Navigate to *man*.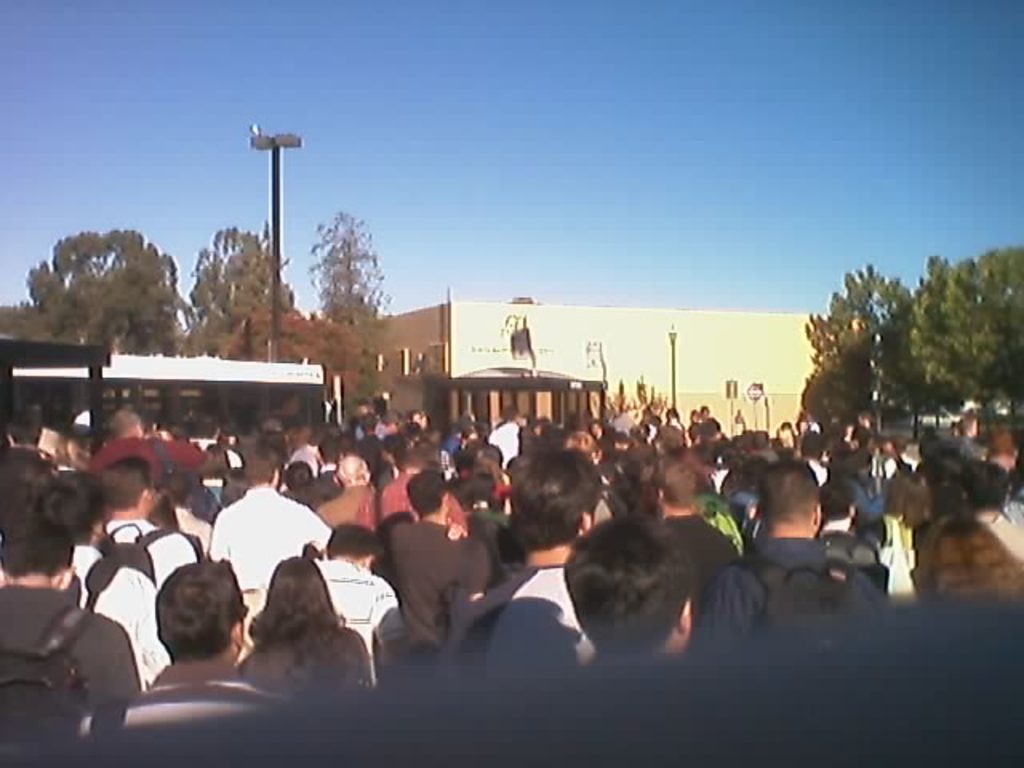
Navigation target: bbox(482, 398, 528, 462).
